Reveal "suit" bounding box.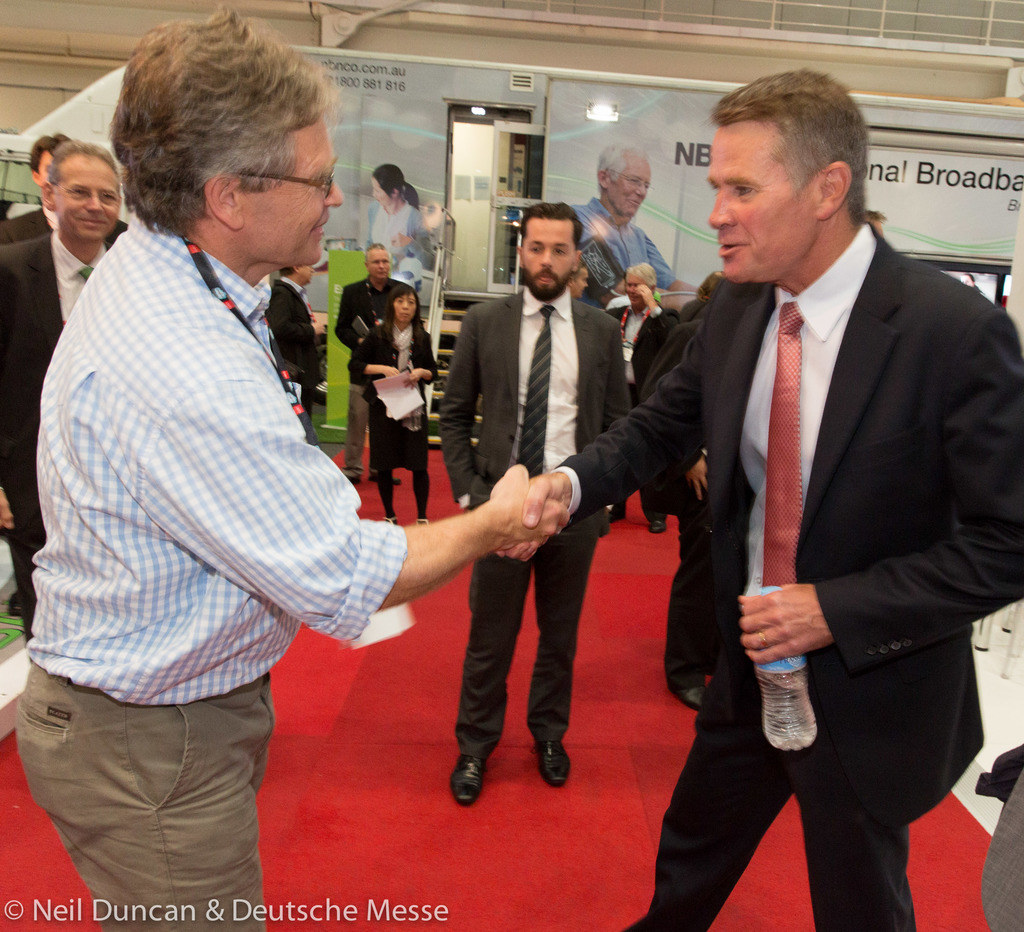
Revealed: l=0, t=204, r=124, b=250.
